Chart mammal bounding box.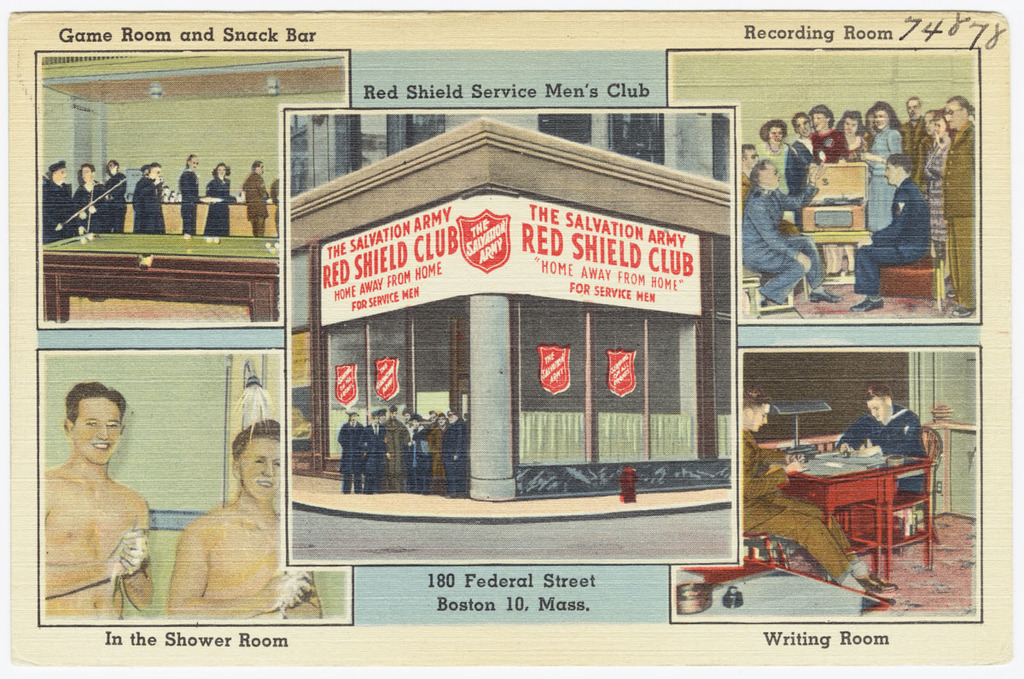
Charted: 245:157:271:238.
